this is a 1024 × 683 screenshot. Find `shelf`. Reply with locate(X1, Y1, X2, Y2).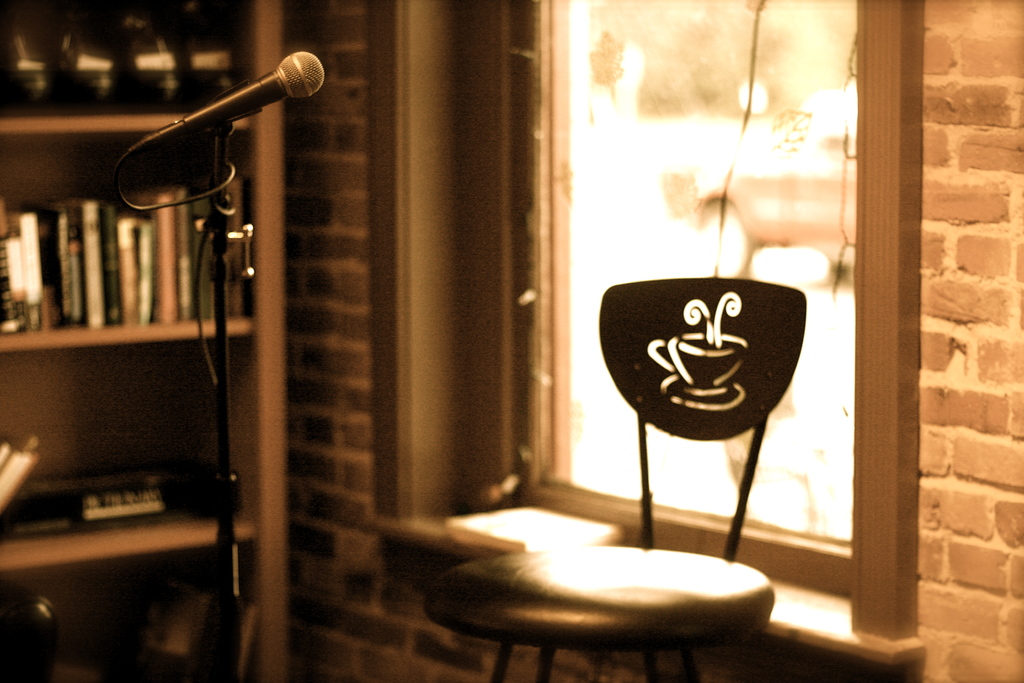
locate(0, 0, 299, 682).
